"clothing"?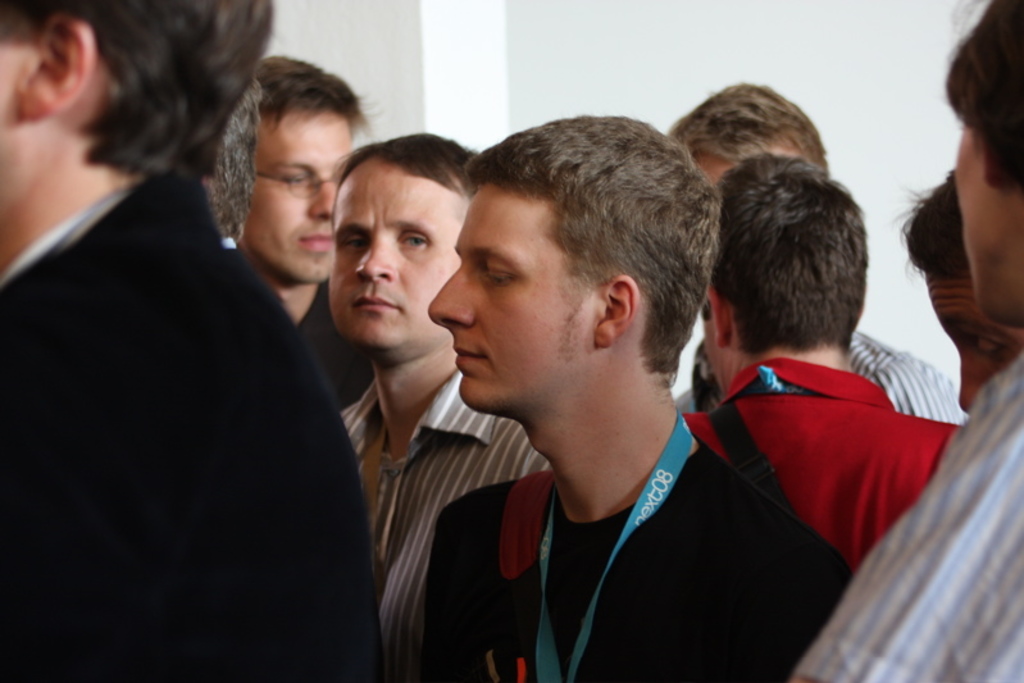
[x1=0, y1=181, x2=386, y2=682]
